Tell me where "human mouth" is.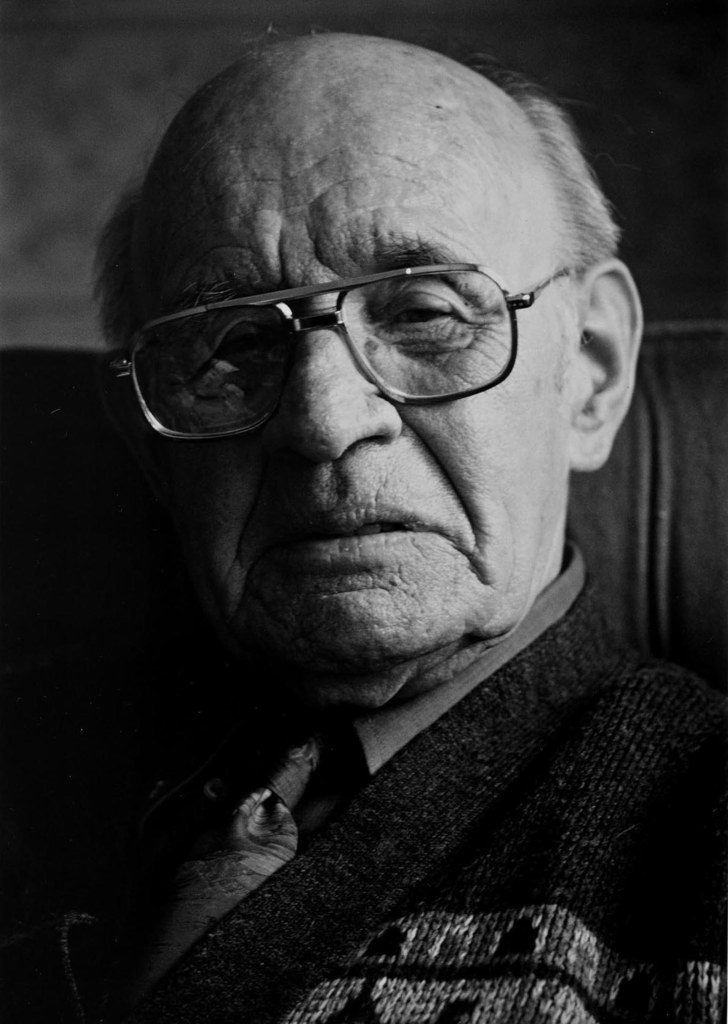
"human mouth" is at [x1=286, y1=502, x2=423, y2=559].
